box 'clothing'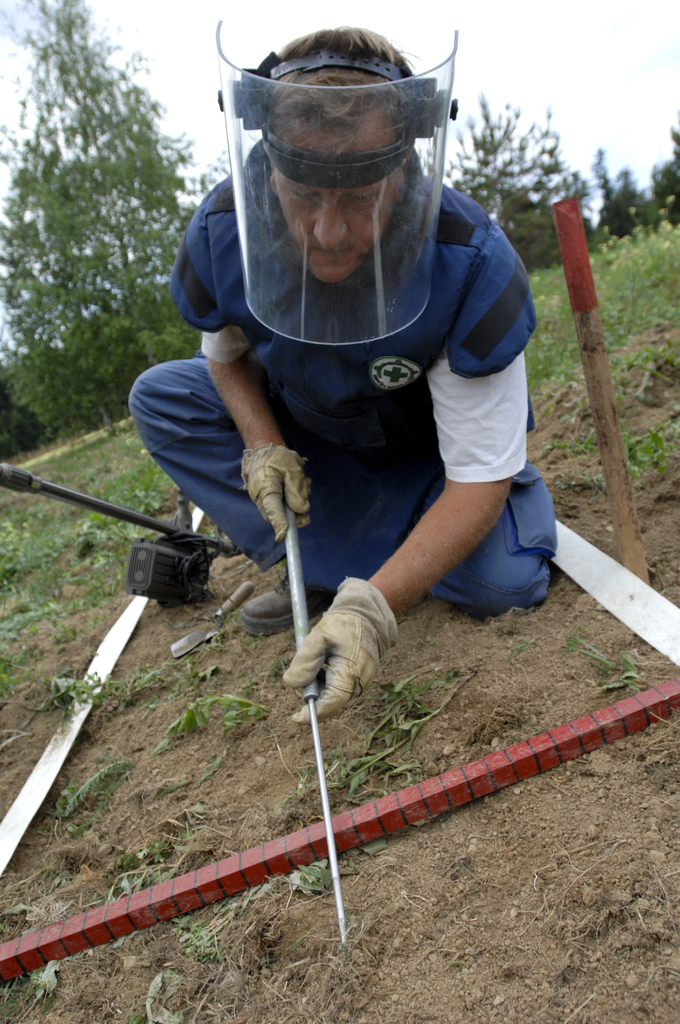
(left=171, top=109, right=556, bottom=600)
